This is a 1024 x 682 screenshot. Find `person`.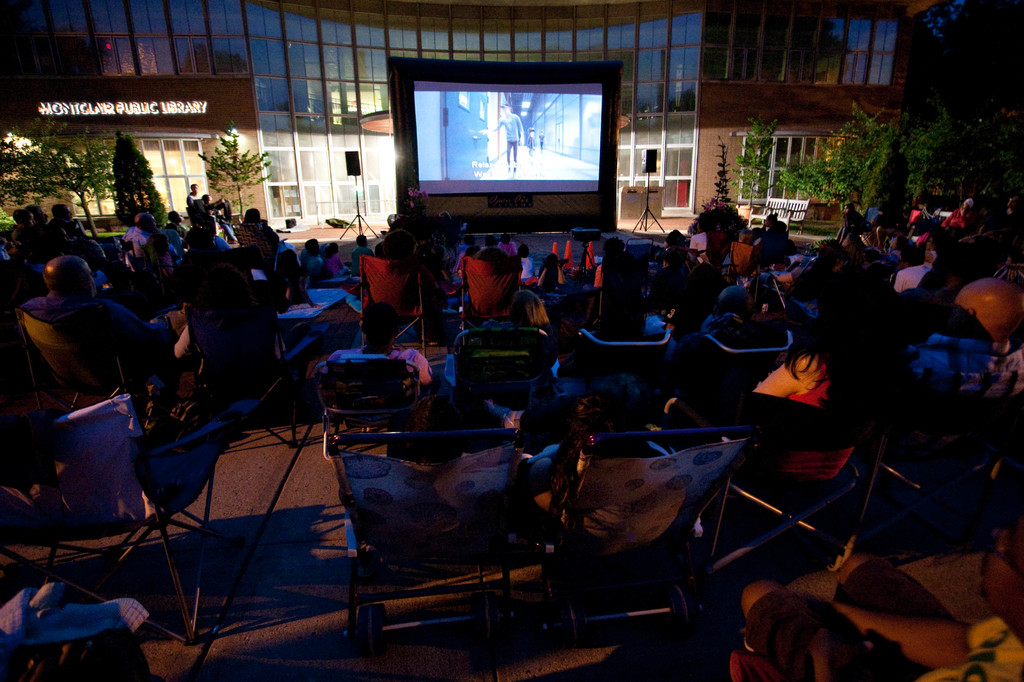
Bounding box: 317,299,435,457.
